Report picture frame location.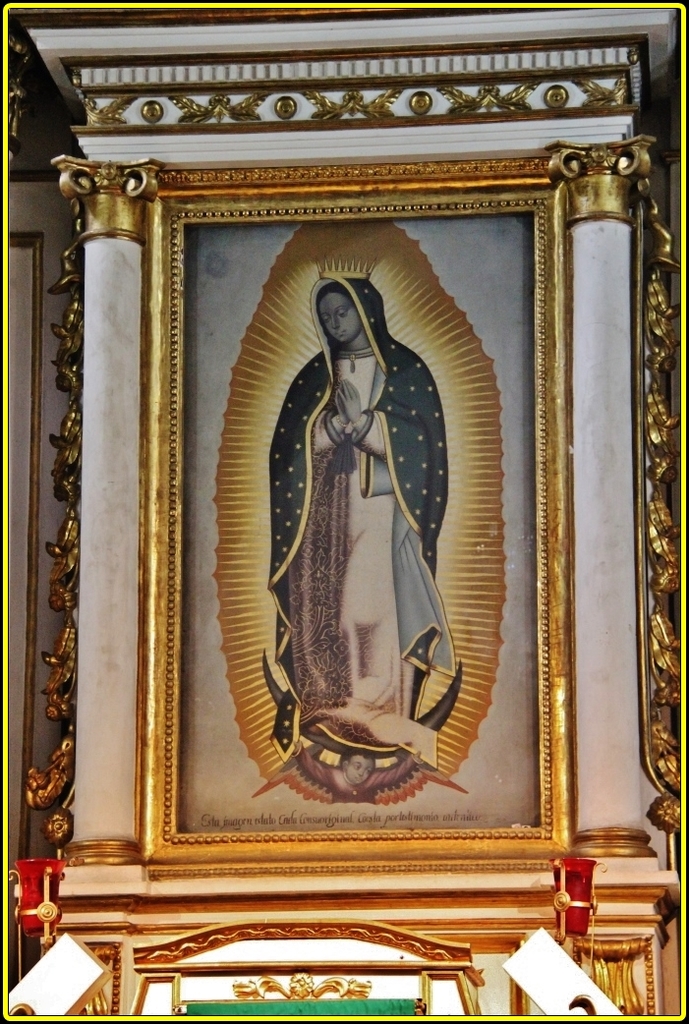
Report: <region>135, 197, 574, 872</region>.
